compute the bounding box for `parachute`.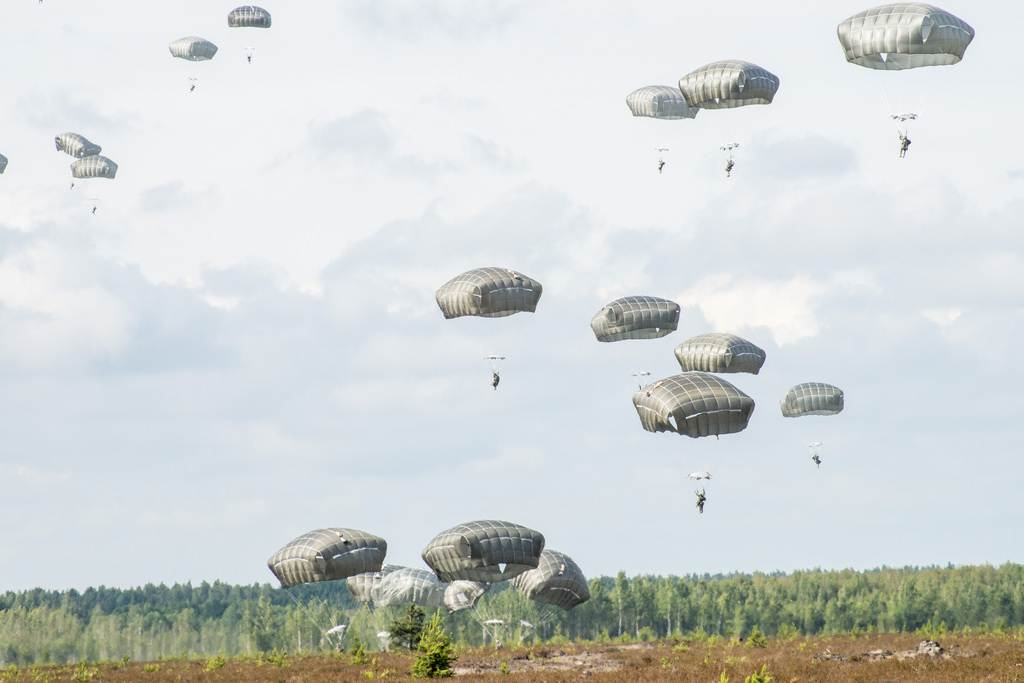
588/292/681/384.
